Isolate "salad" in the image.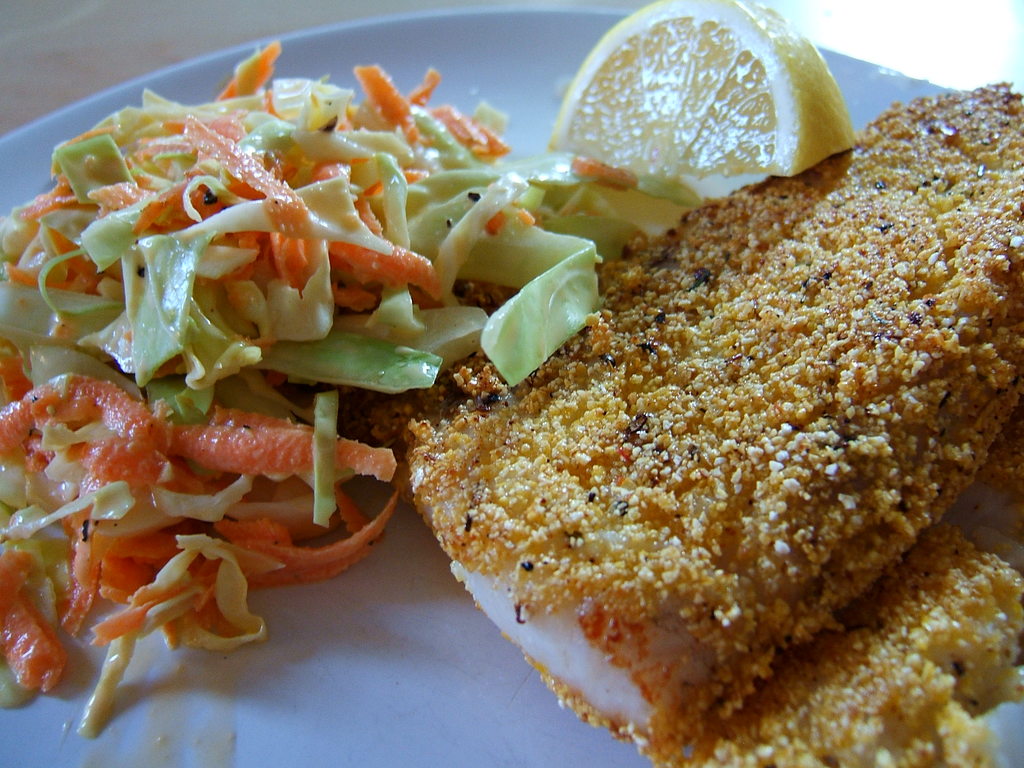
Isolated region: (0,35,717,740).
